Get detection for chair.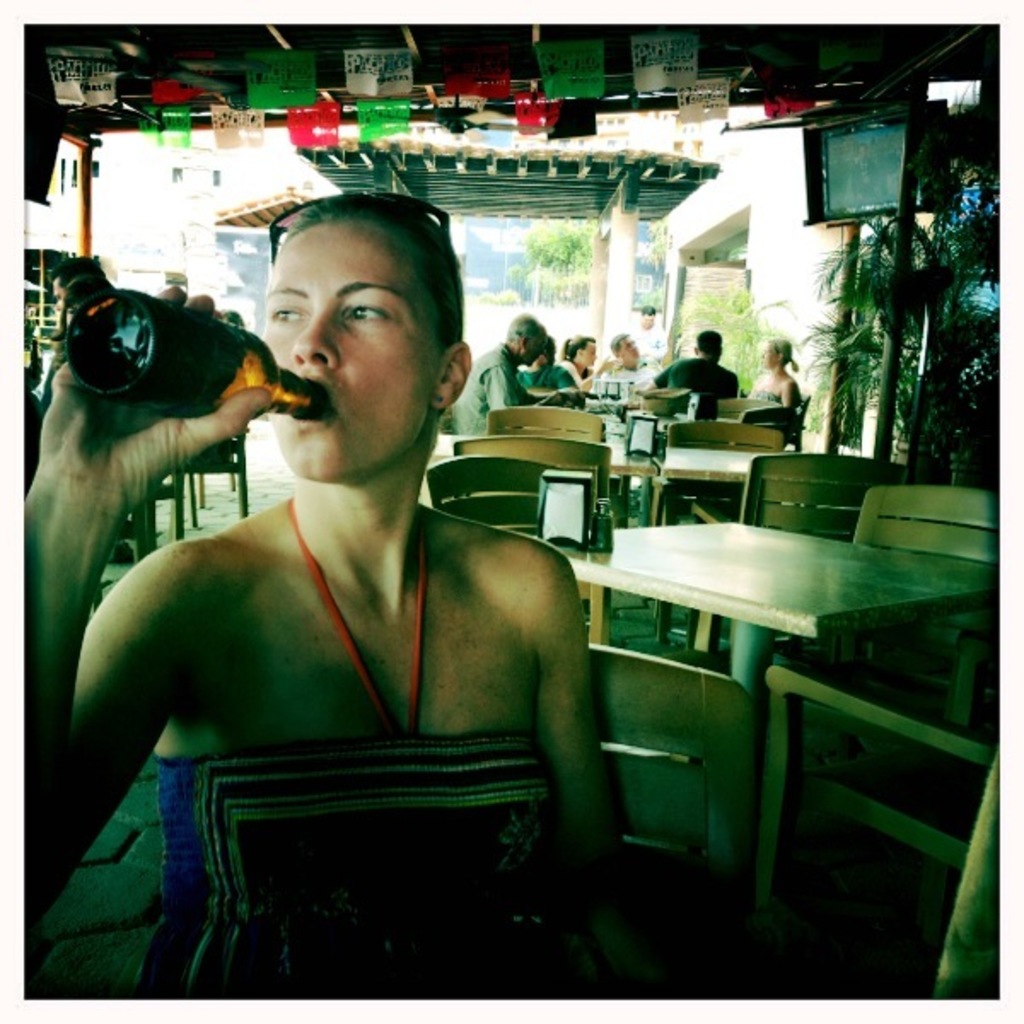
Detection: <bbox>749, 660, 1010, 957</bbox>.
